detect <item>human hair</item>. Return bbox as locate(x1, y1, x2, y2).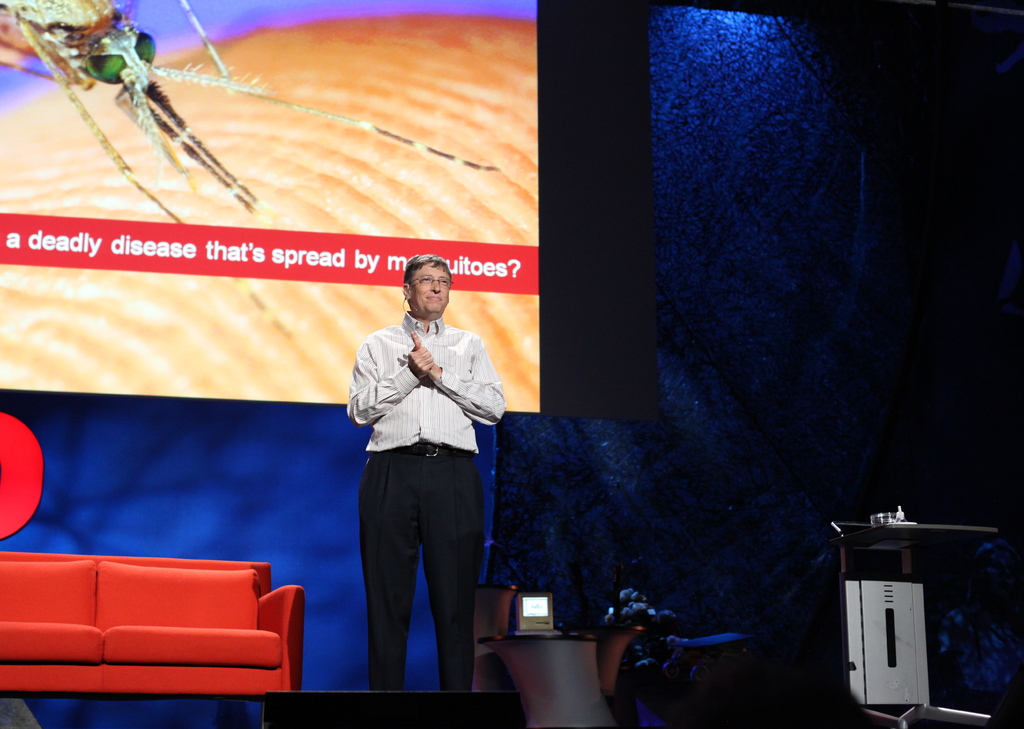
locate(393, 252, 453, 294).
